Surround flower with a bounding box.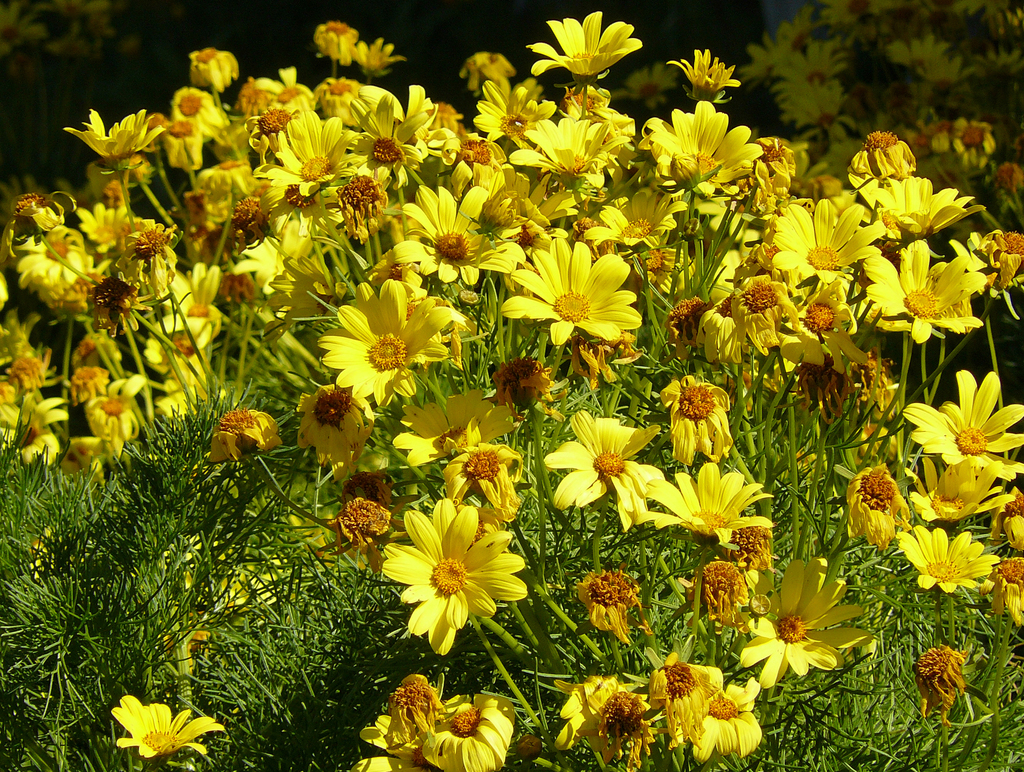
x1=652 y1=654 x2=717 y2=742.
